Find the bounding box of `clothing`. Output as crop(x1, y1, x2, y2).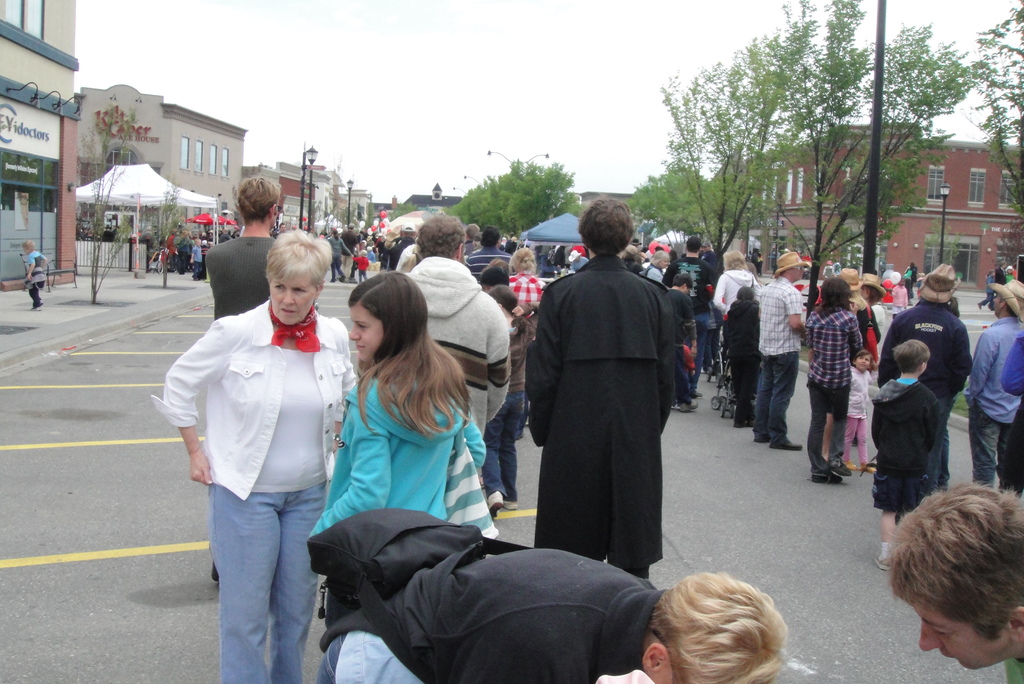
crop(716, 265, 763, 318).
